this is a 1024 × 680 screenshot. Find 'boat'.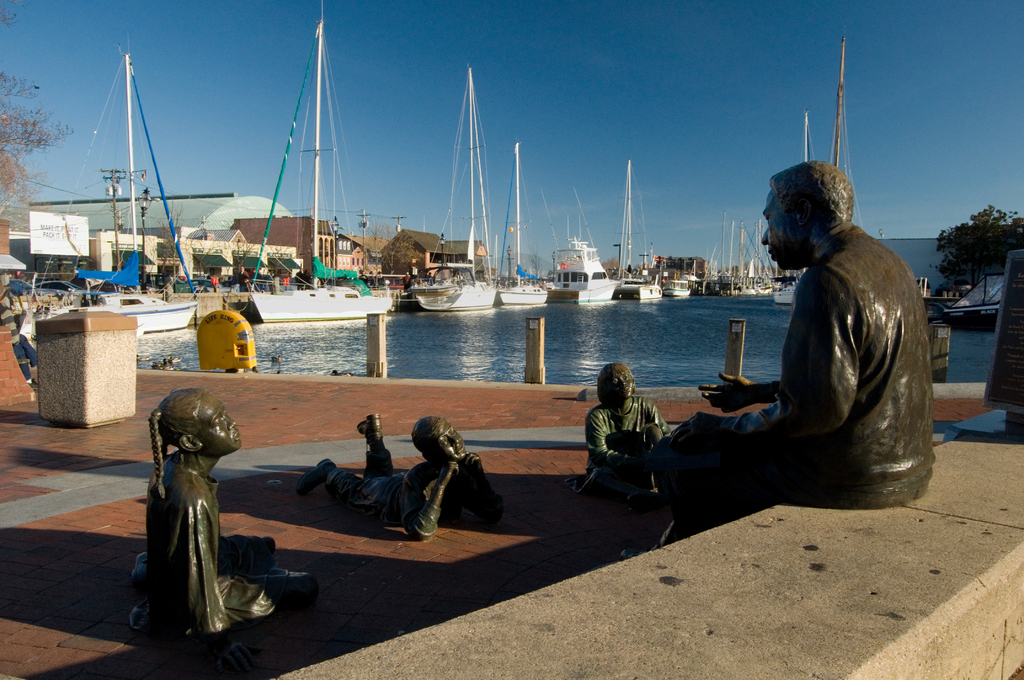
Bounding box: 605,150,666,308.
